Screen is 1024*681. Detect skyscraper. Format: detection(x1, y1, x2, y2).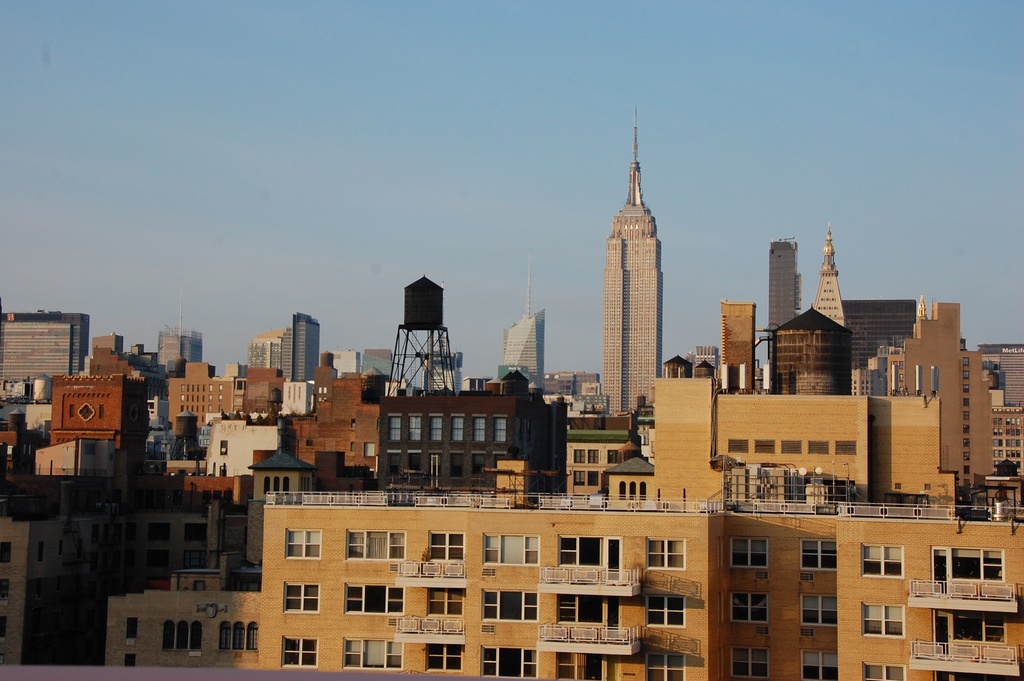
detection(843, 292, 1002, 502).
